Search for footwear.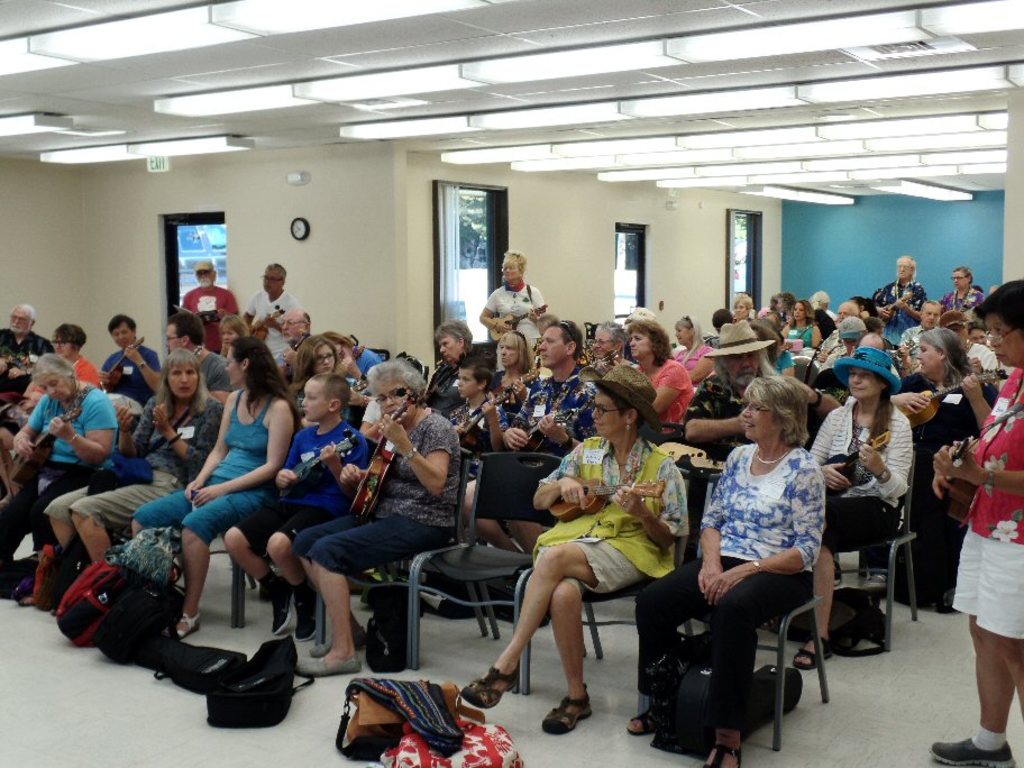
Found at select_region(171, 610, 203, 637).
